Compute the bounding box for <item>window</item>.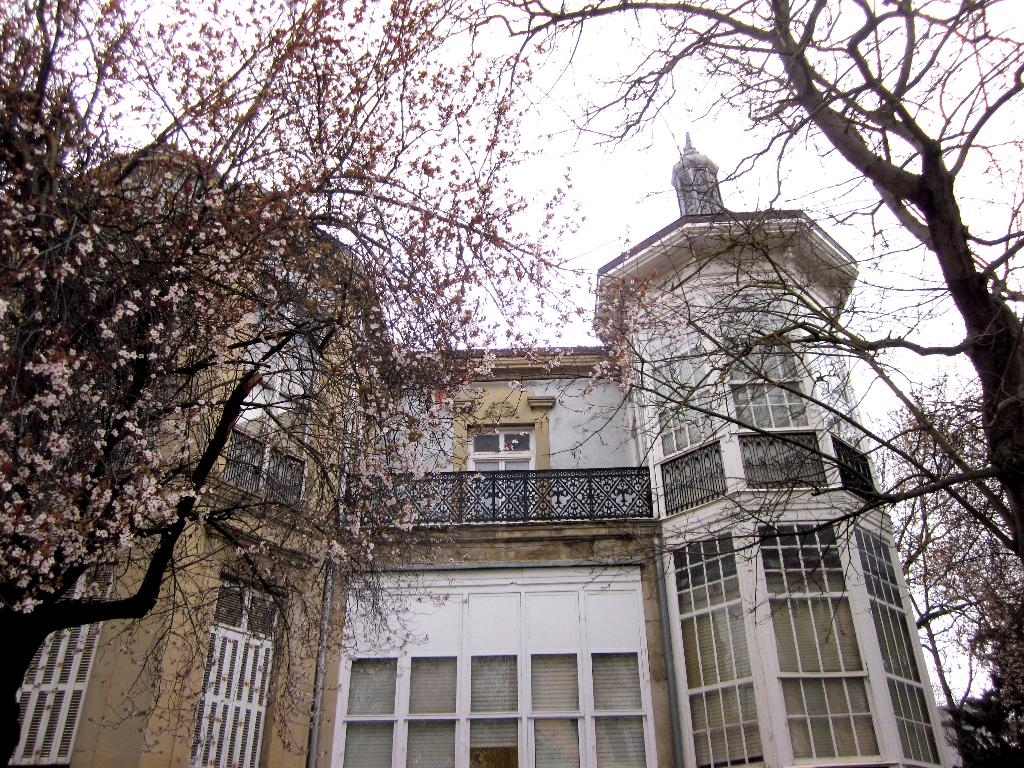
(467, 419, 540, 523).
